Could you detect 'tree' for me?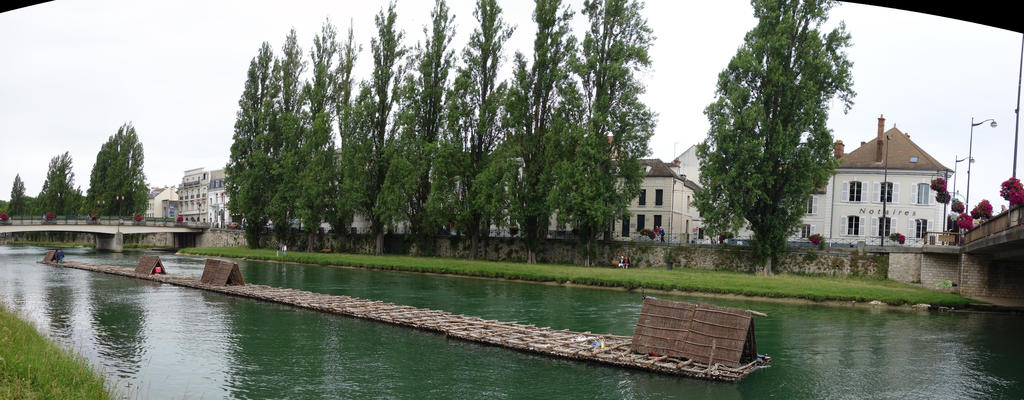
Detection result: rect(688, 0, 856, 279).
